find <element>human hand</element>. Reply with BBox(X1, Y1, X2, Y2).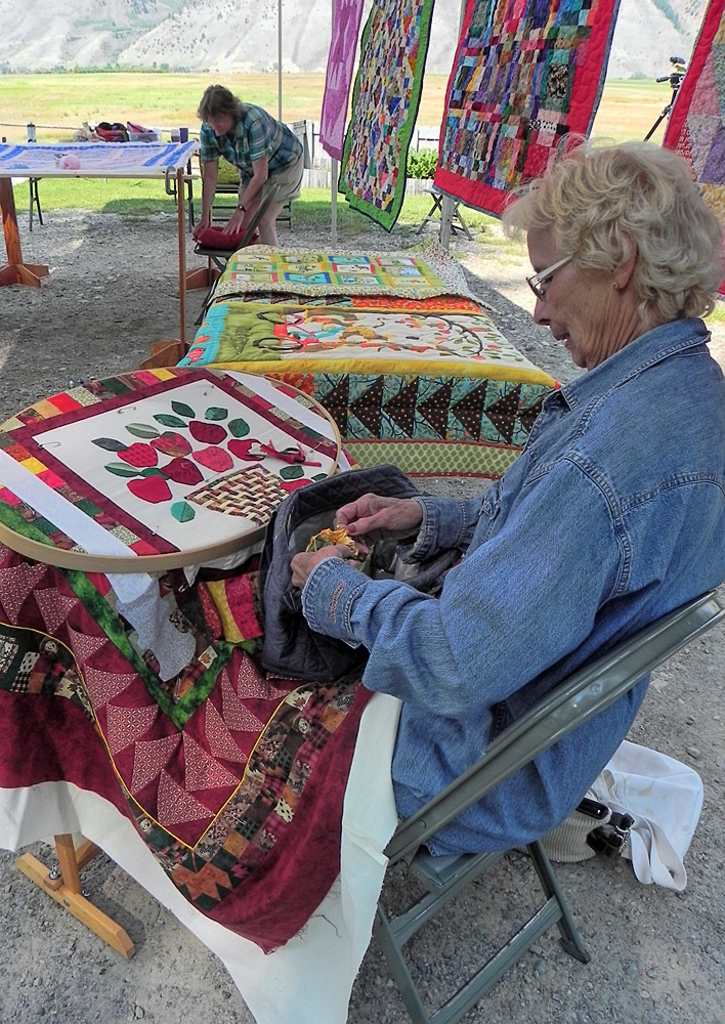
BBox(221, 214, 243, 239).
